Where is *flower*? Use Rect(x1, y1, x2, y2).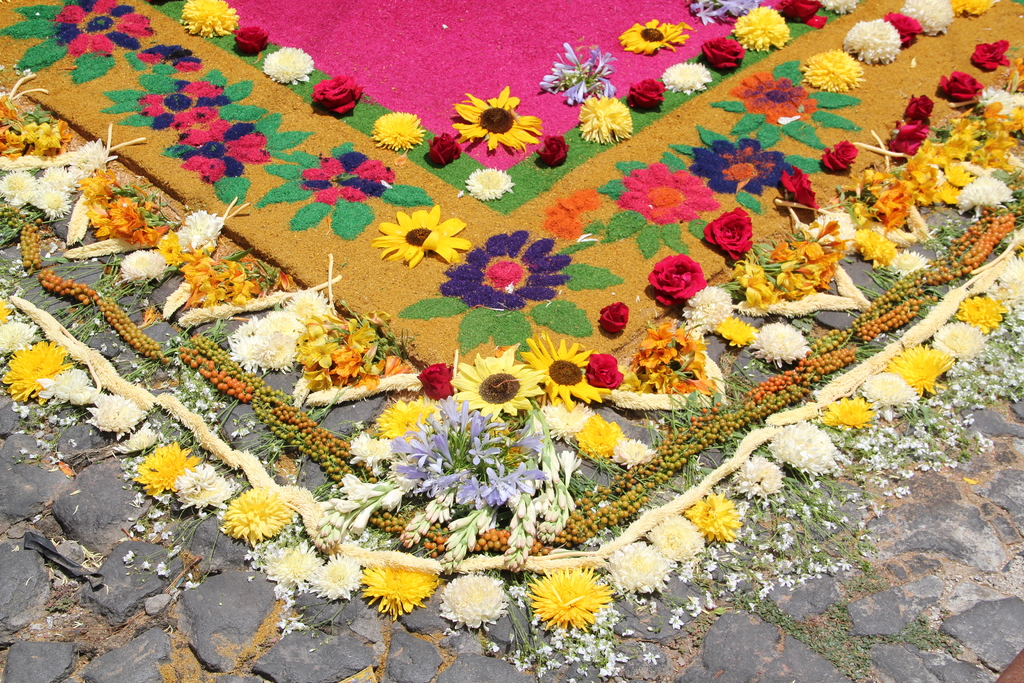
Rect(933, 72, 982, 106).
